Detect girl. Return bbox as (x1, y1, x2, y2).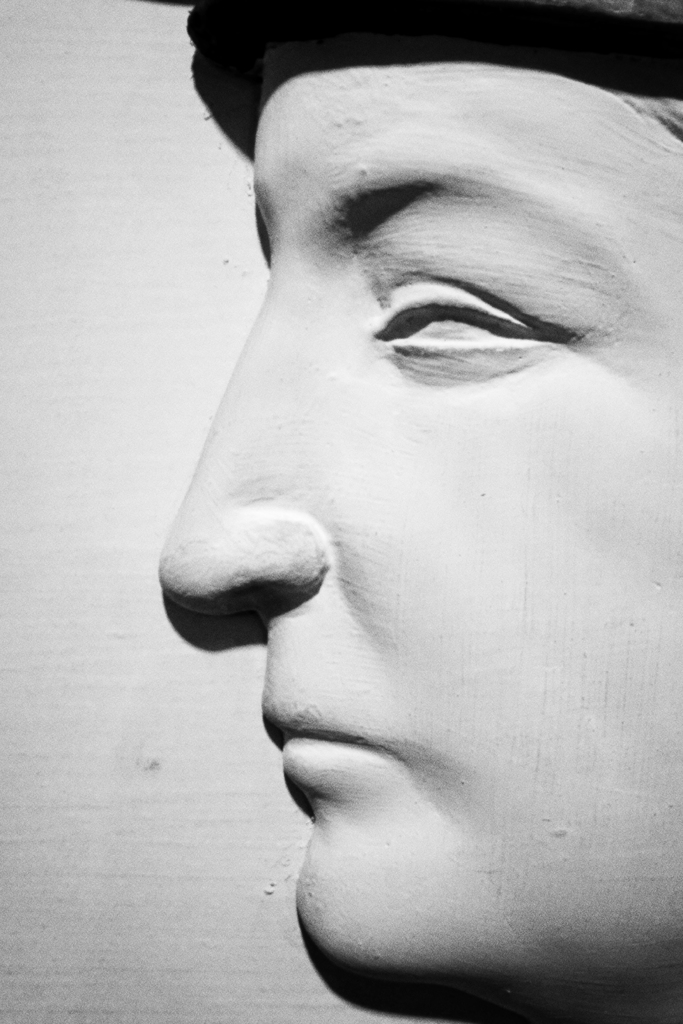
(160, 0, 682, 996).
